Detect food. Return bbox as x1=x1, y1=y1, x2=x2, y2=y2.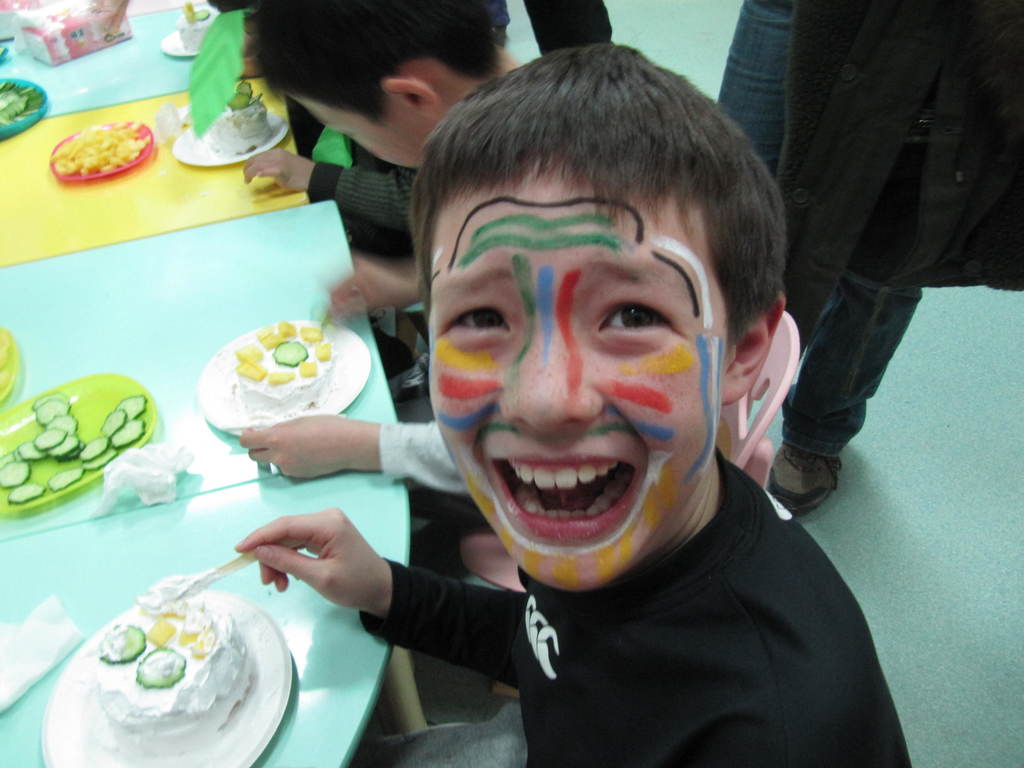
x1=0, y1=0, x2=39, y2=12.
